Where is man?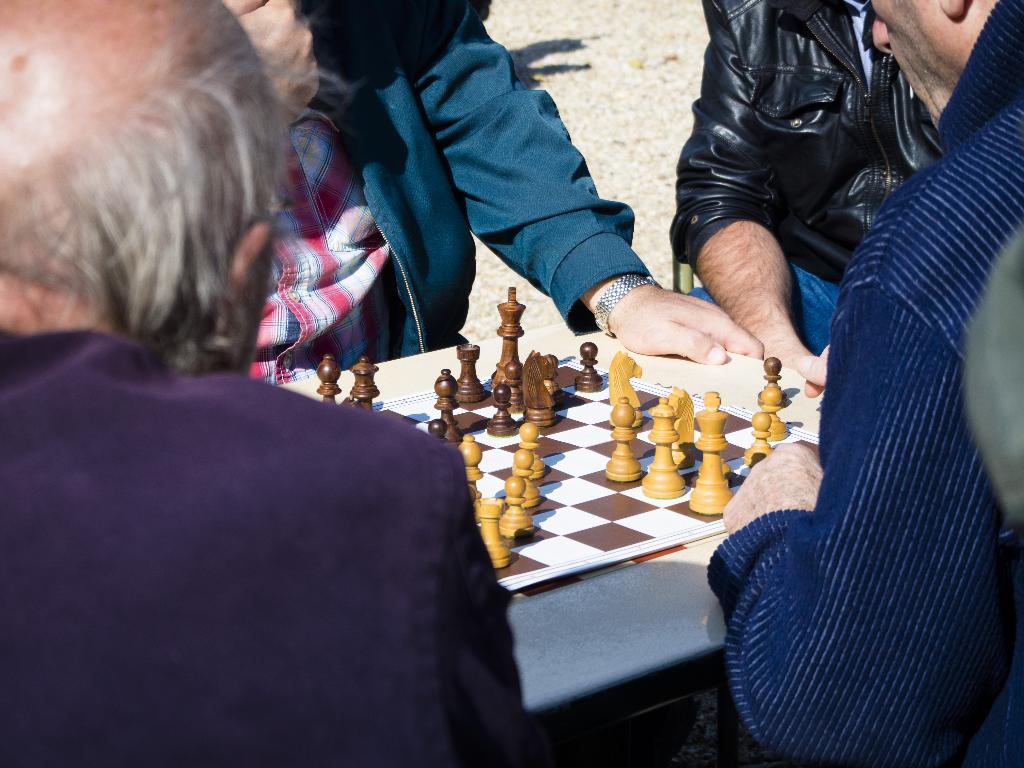
region(663, 0, 947, 368).
